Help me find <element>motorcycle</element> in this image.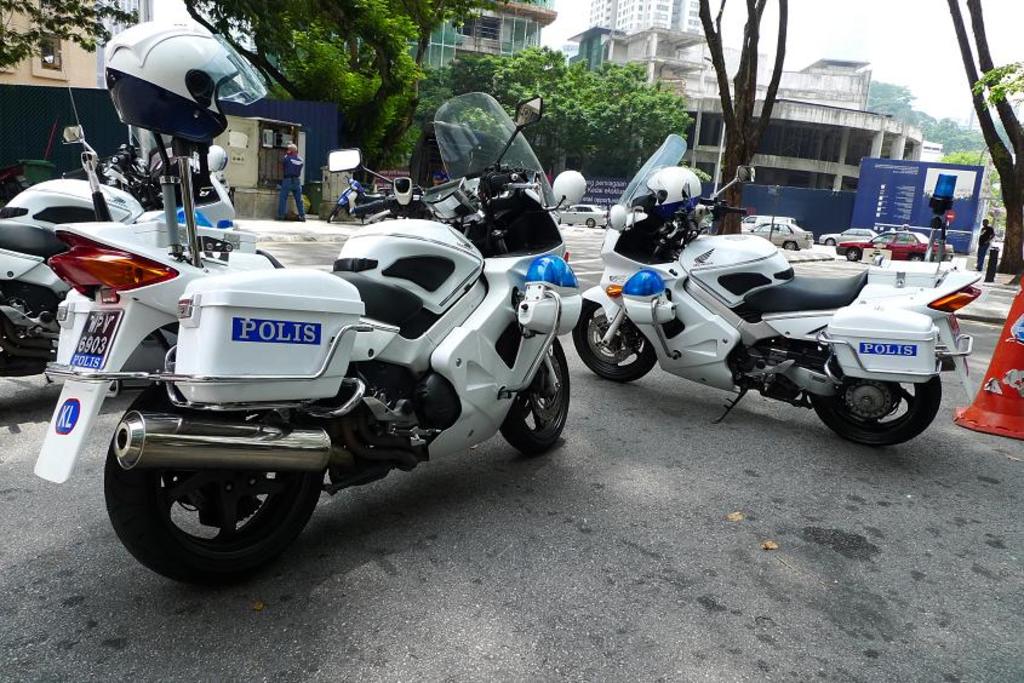
Found it: [left=0, top=124, right=287, bottom=431].
